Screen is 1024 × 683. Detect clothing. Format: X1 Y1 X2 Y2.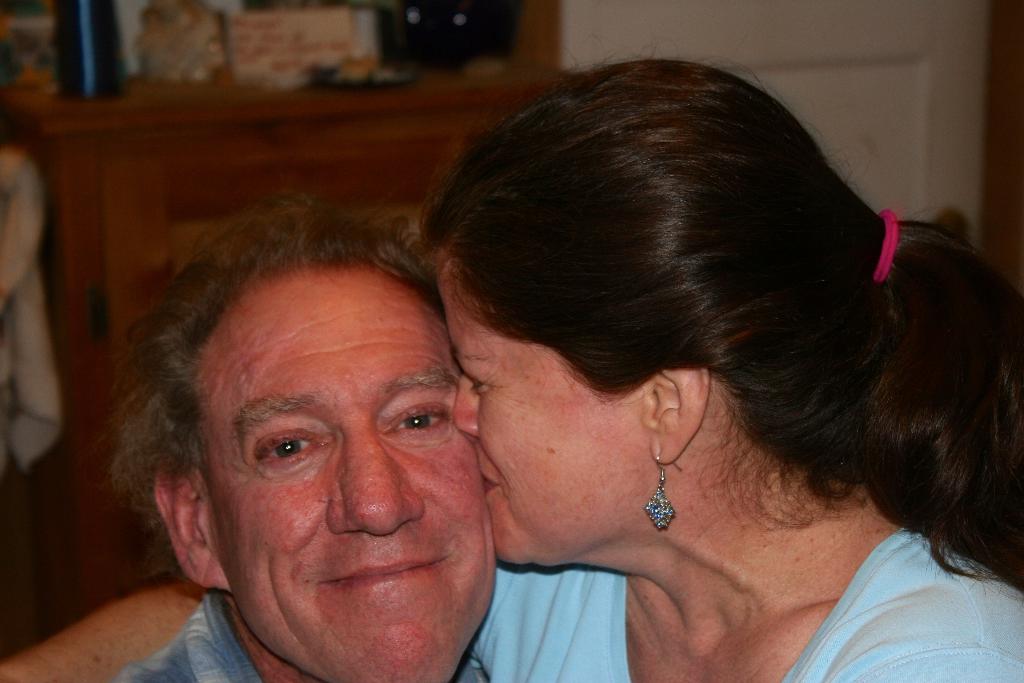
477 532 1023 682.
